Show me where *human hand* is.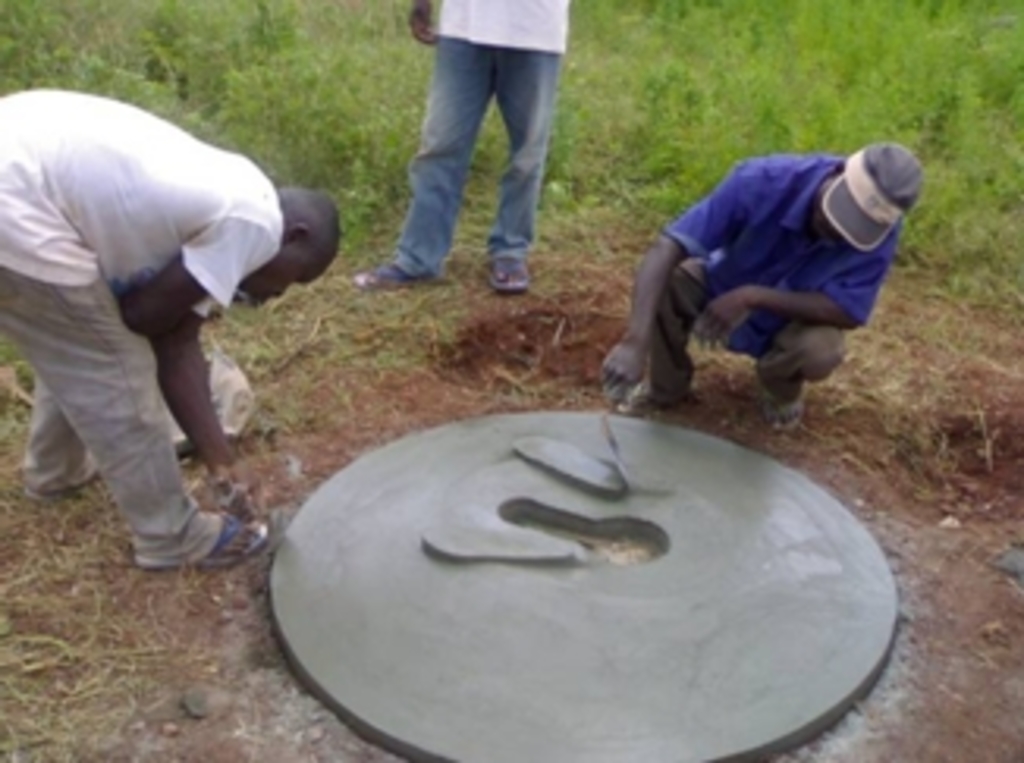
*human hand* is at x1=182, y1=436, x2=248, y2=493.
